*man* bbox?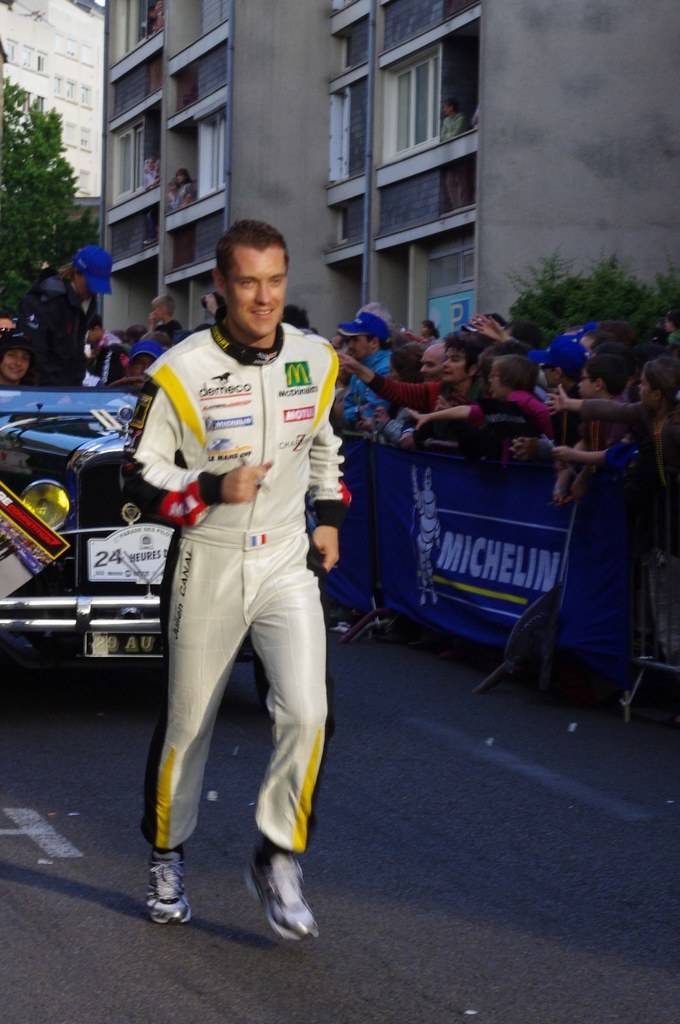
bbox=(400, 343, 448, 448)
